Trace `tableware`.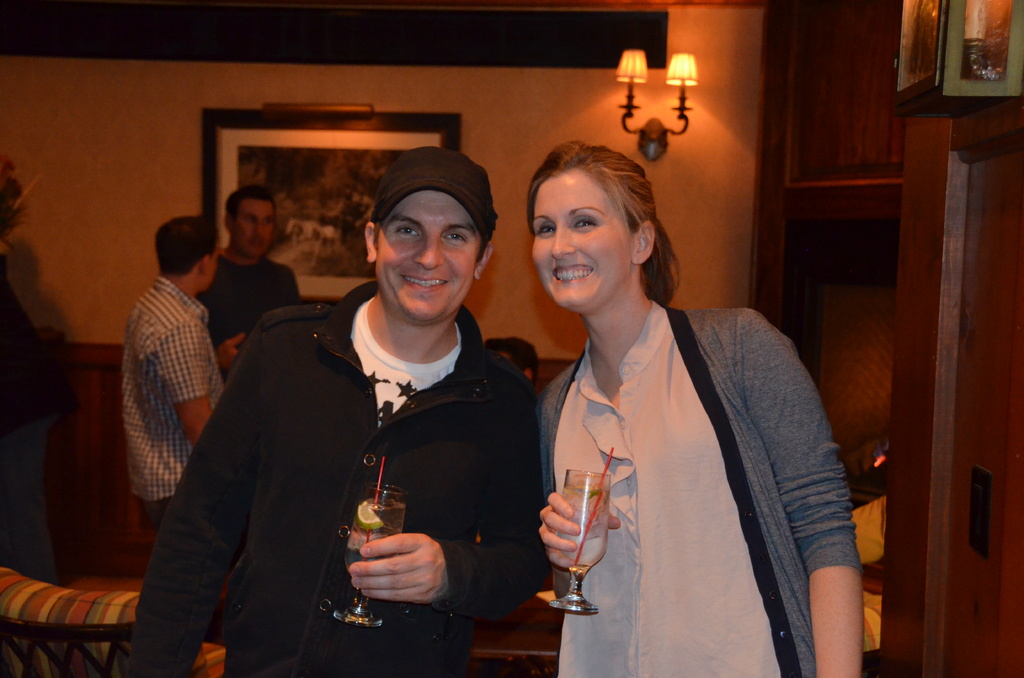
Traced to (x1=333, y1=487, x2=413, y2=633).
